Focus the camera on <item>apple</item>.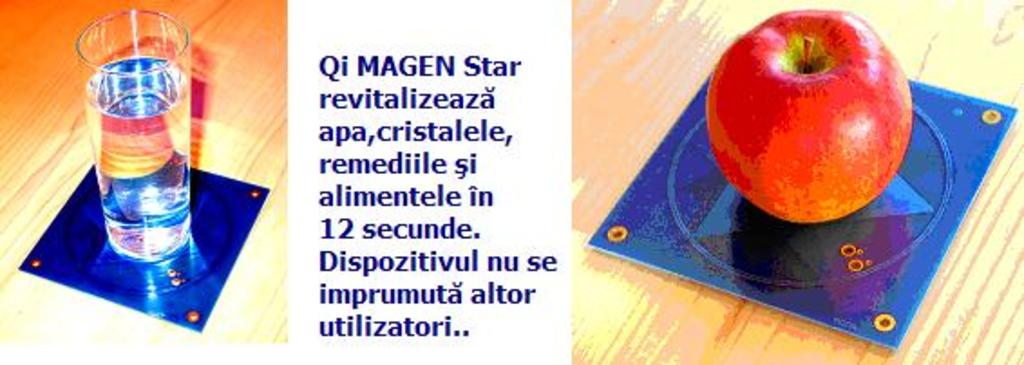
Focus region: box(724, 11, 921, 233).
